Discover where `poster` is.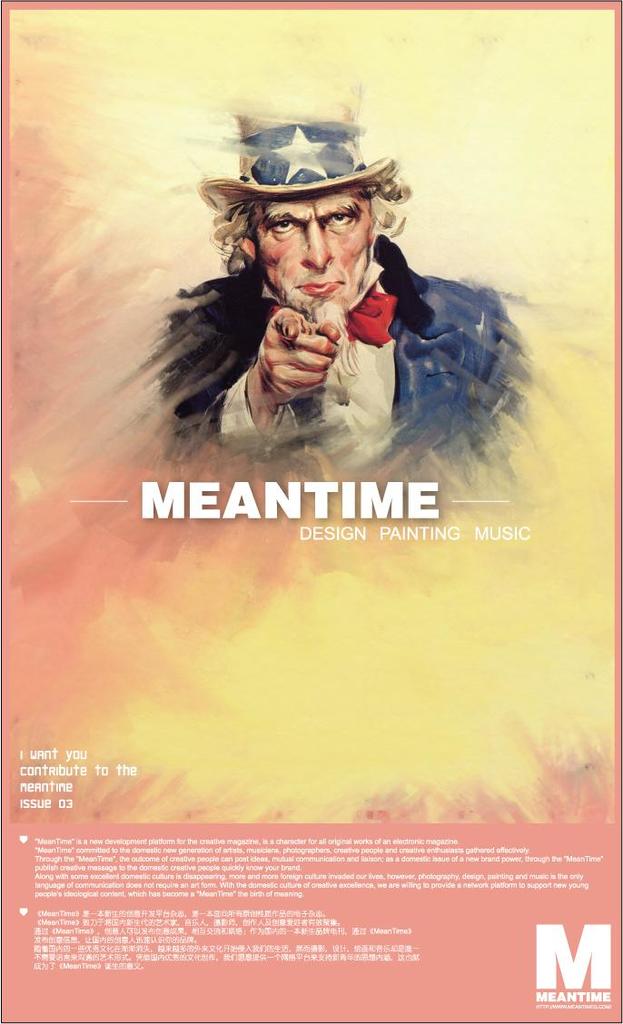
Discovered at box(0, 0, 622, 1023).
